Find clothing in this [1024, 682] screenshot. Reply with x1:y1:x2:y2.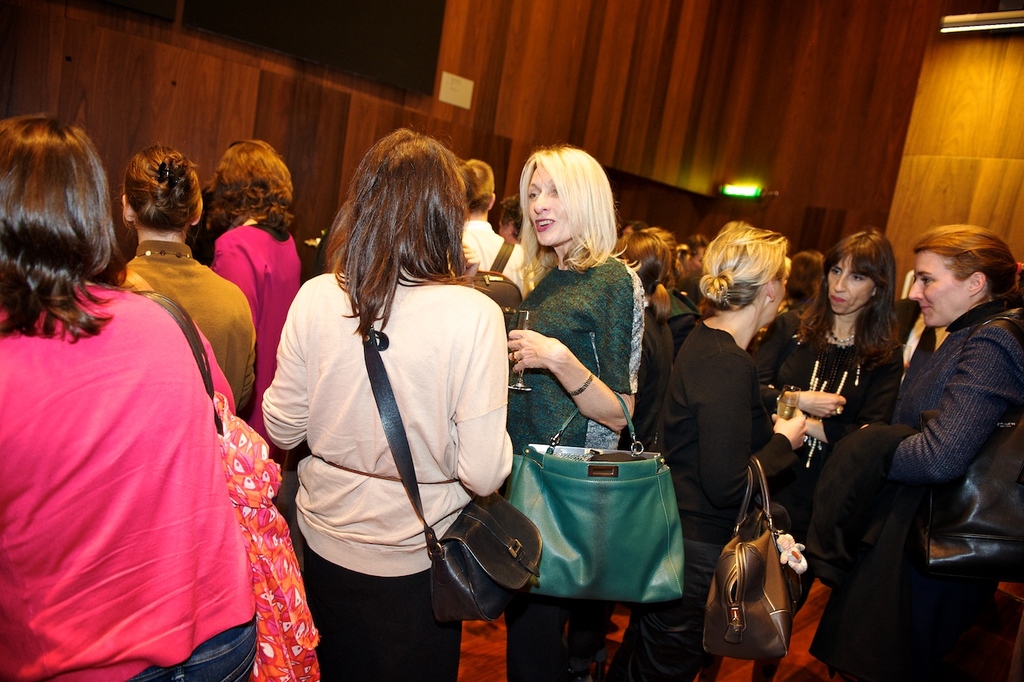
751:300:907:681.
